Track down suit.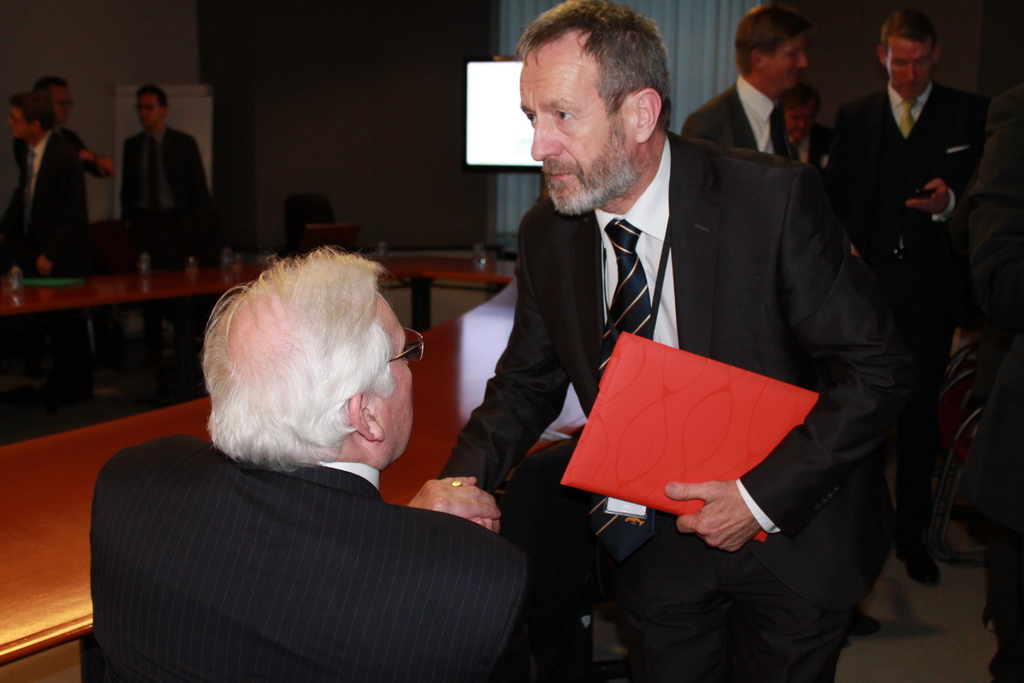
Tracked to locate(4, 129, 91, 392).
